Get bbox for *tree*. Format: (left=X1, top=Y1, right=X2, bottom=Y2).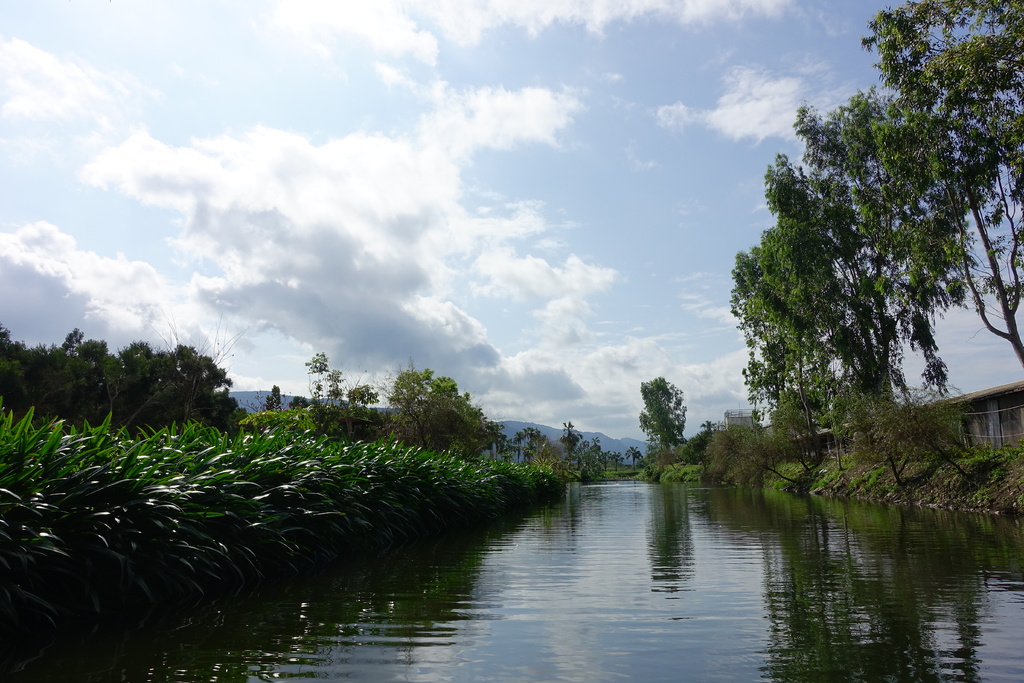
(left=378, top=365, right=496, bottom=461).
